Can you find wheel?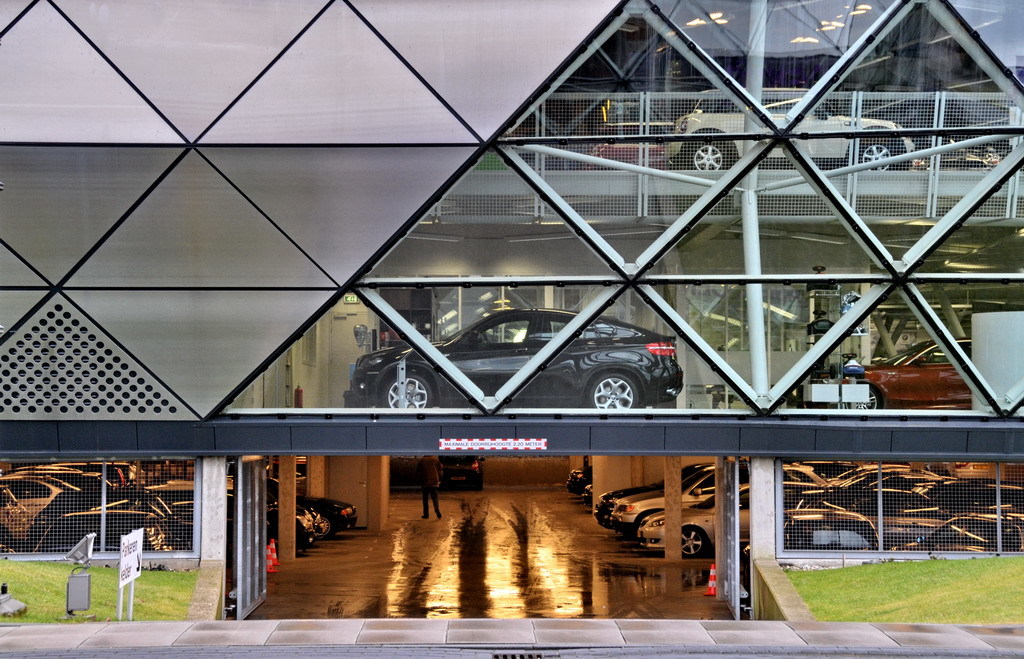
Yes, bounding box: BBox(580, 365, 640, 415).
